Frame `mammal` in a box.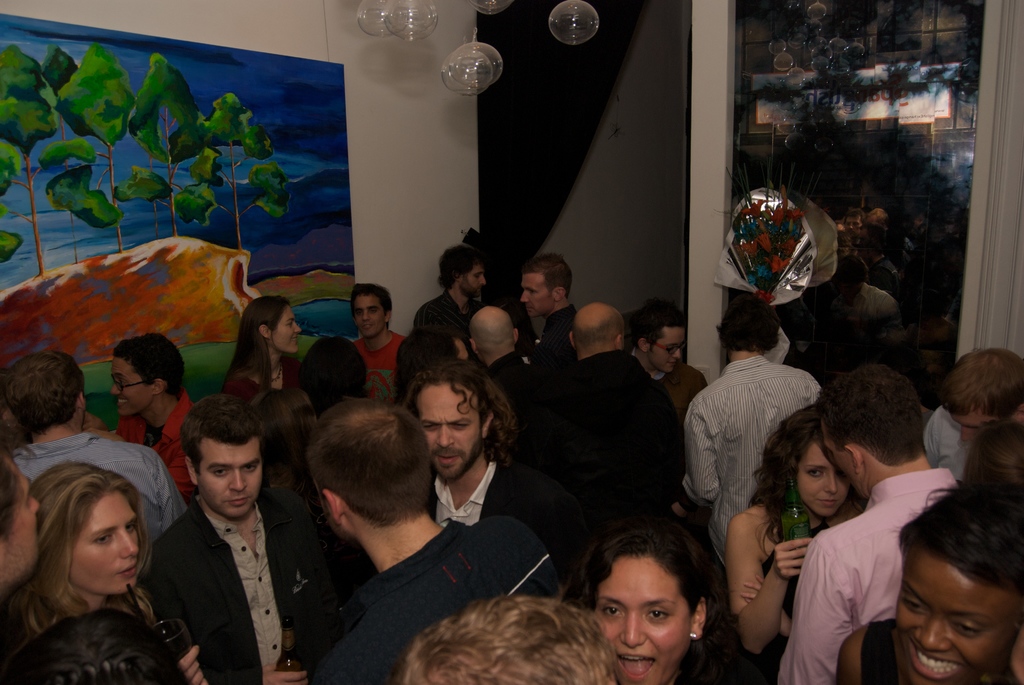
pyautogui.locateOnScreen(579, 515, 768, 684).
